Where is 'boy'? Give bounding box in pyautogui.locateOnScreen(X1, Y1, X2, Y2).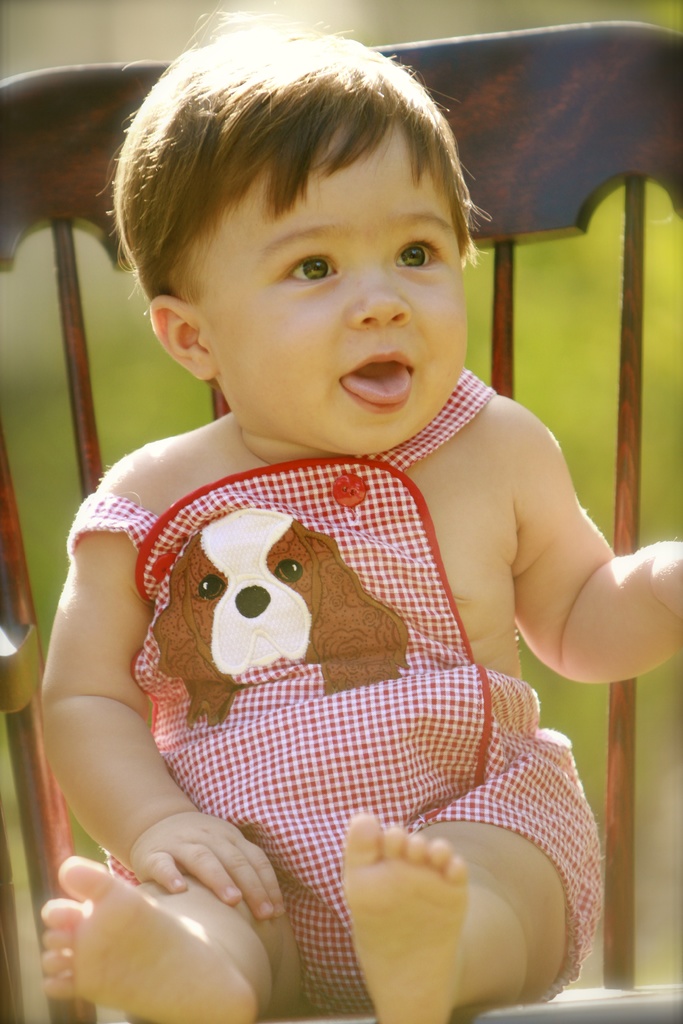
pyautogui.locateOnScreen(31, 3, 682, 1018).
